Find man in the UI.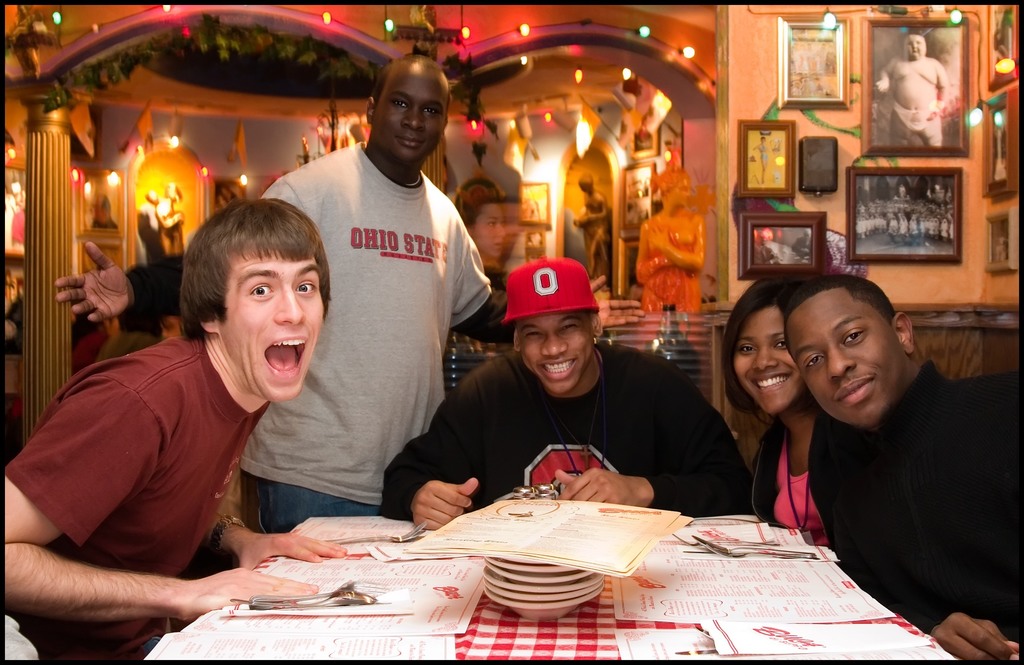
UI element at 375 257 750 541.
